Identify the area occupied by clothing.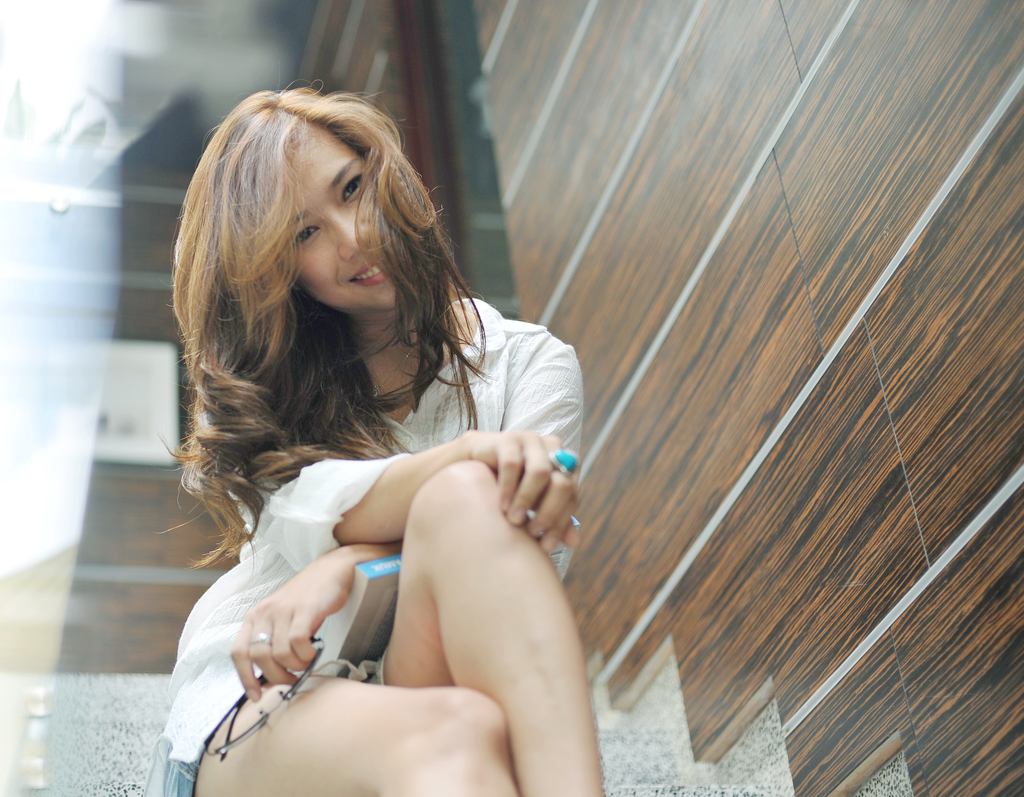
Area: crop(159, 310, 619, 763).
